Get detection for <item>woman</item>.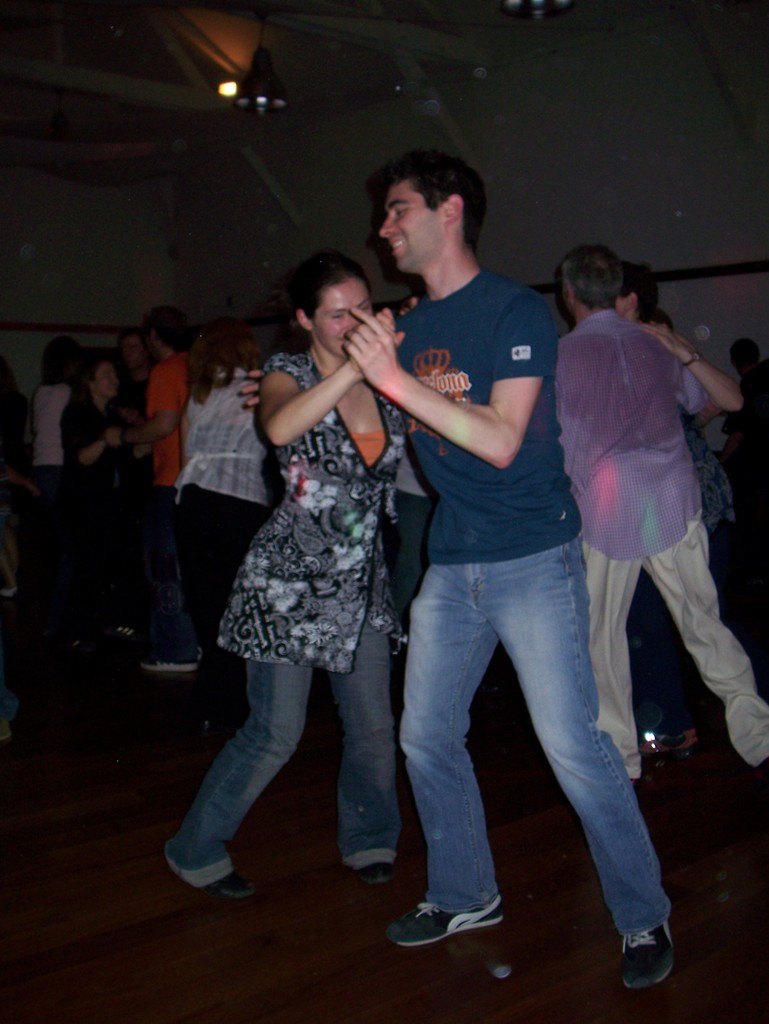
Detection: [176,335,269,711].
